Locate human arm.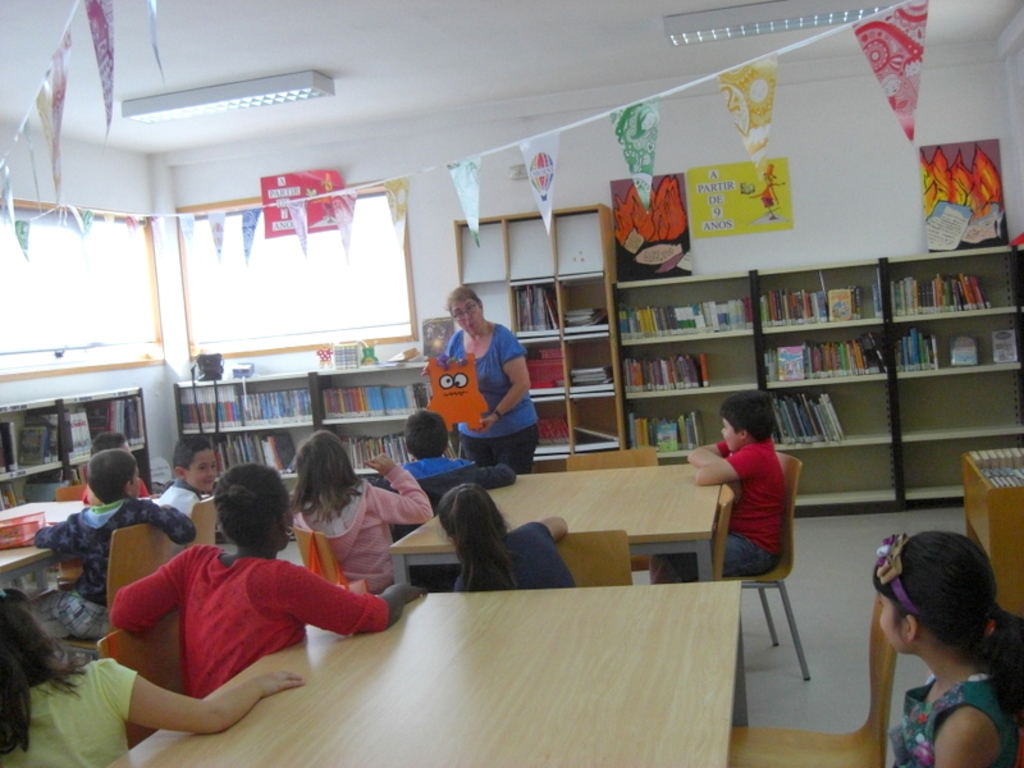
Bounding box: 934/700/996/767.
